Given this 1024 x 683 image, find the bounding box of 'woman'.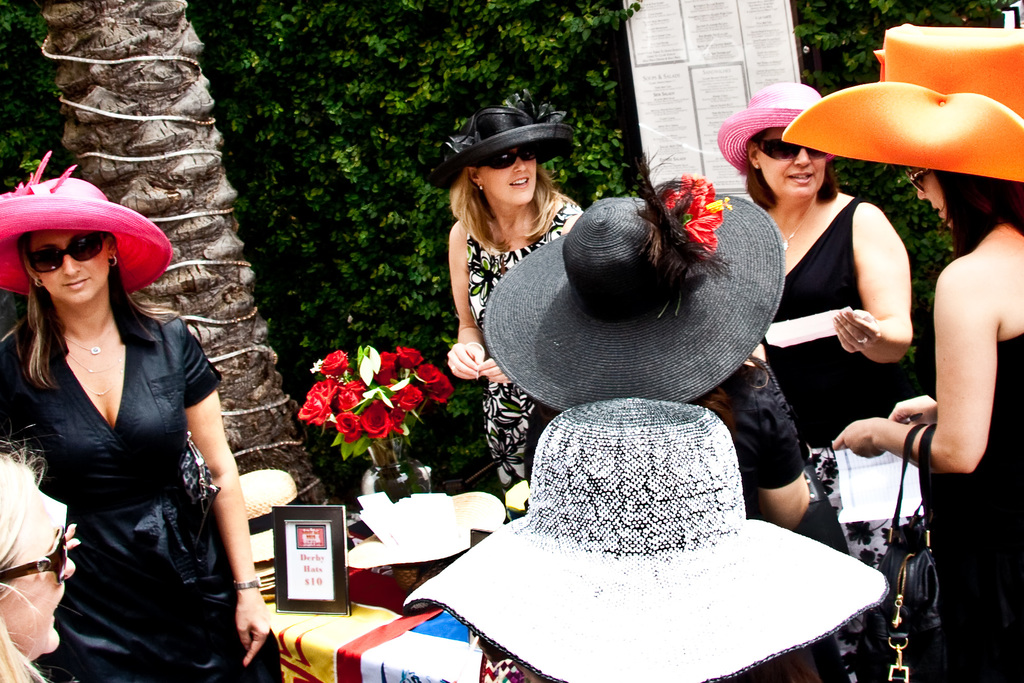
bbox=(479, 162, 855, 555).
